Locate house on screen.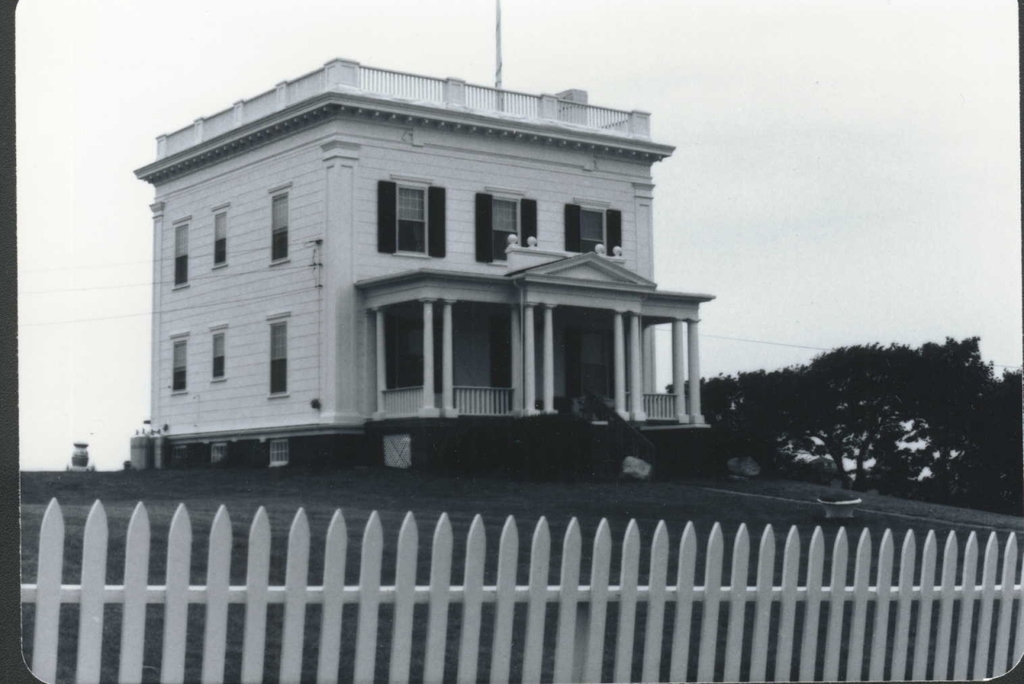
On screen at box=[122, 59, 718, 468].
